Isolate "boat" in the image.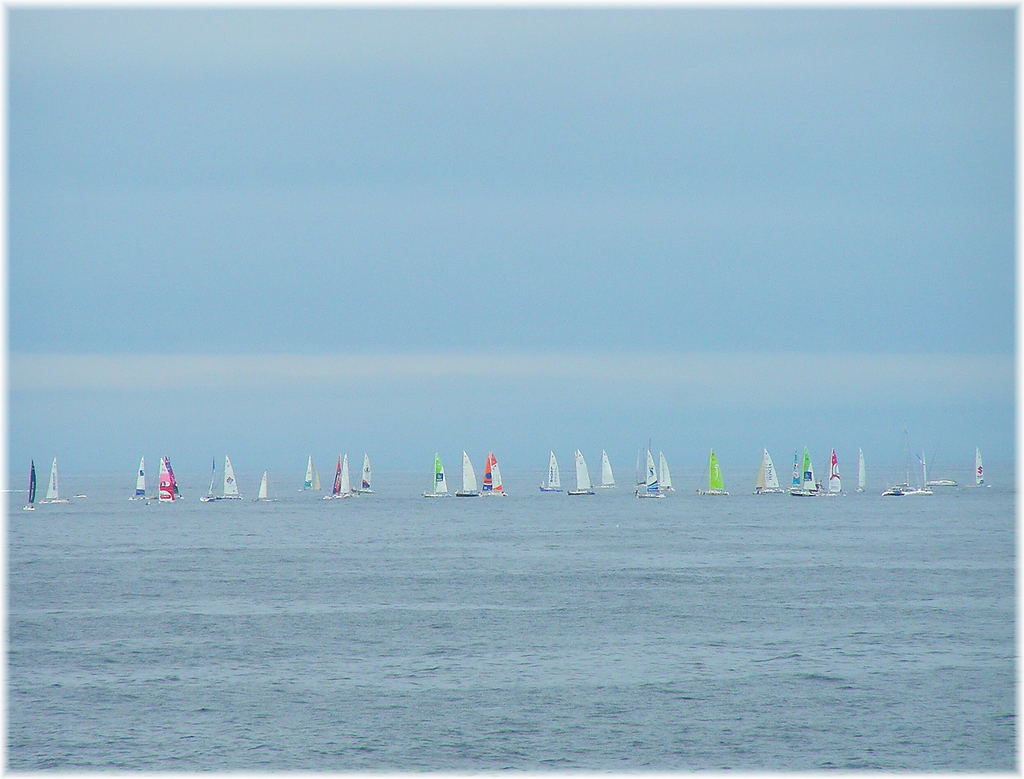
Isolated region: BBox(830, 454, 847, 498).
